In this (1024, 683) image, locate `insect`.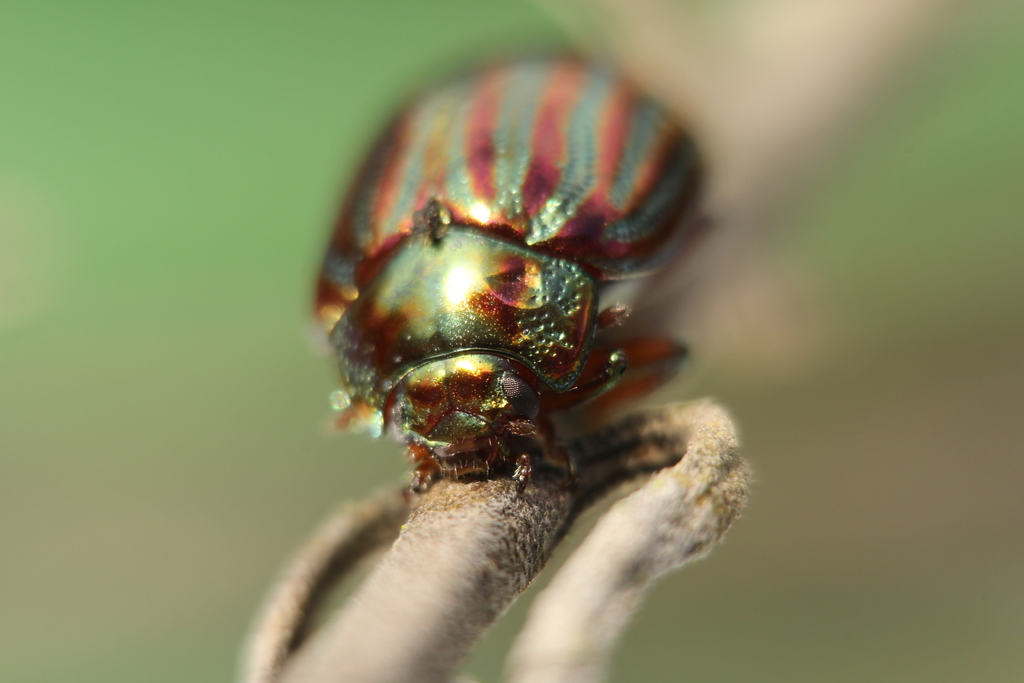
Bounding box: select_region(306, 46, 728, 502).
